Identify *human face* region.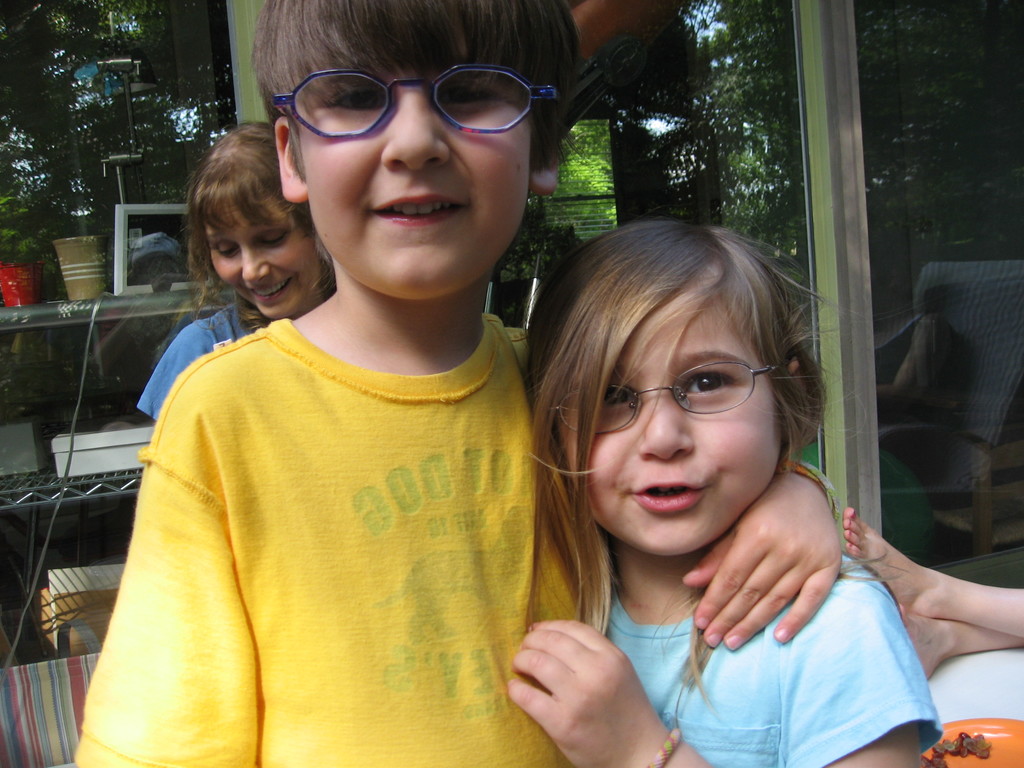
Region: [561,273,781,553].
